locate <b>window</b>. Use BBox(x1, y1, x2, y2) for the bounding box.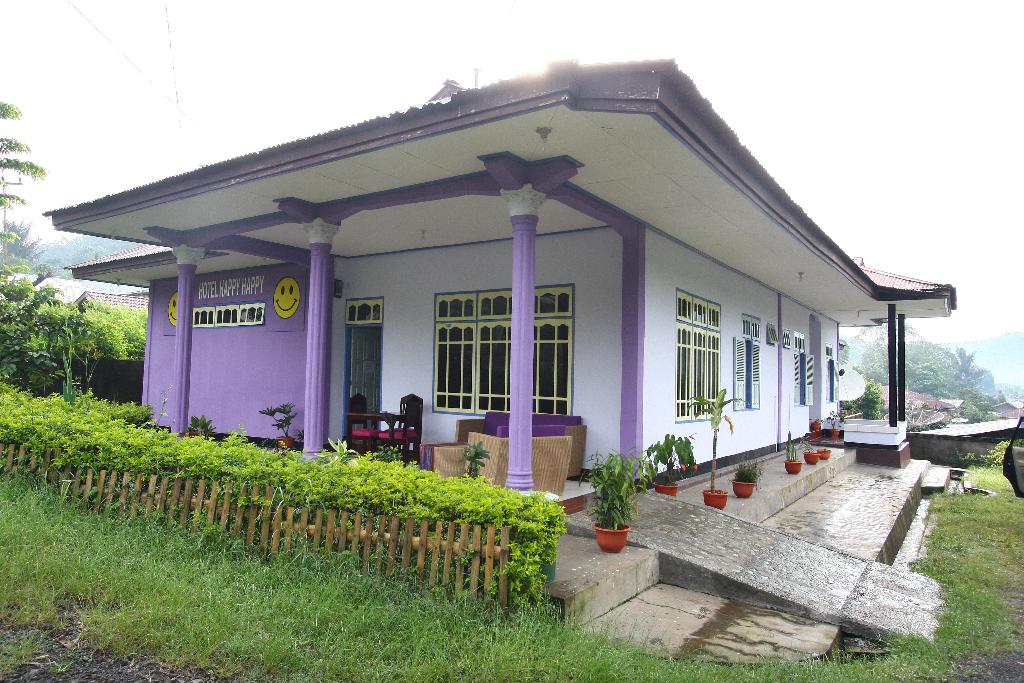
BBox(733, 313, 760, 413).
